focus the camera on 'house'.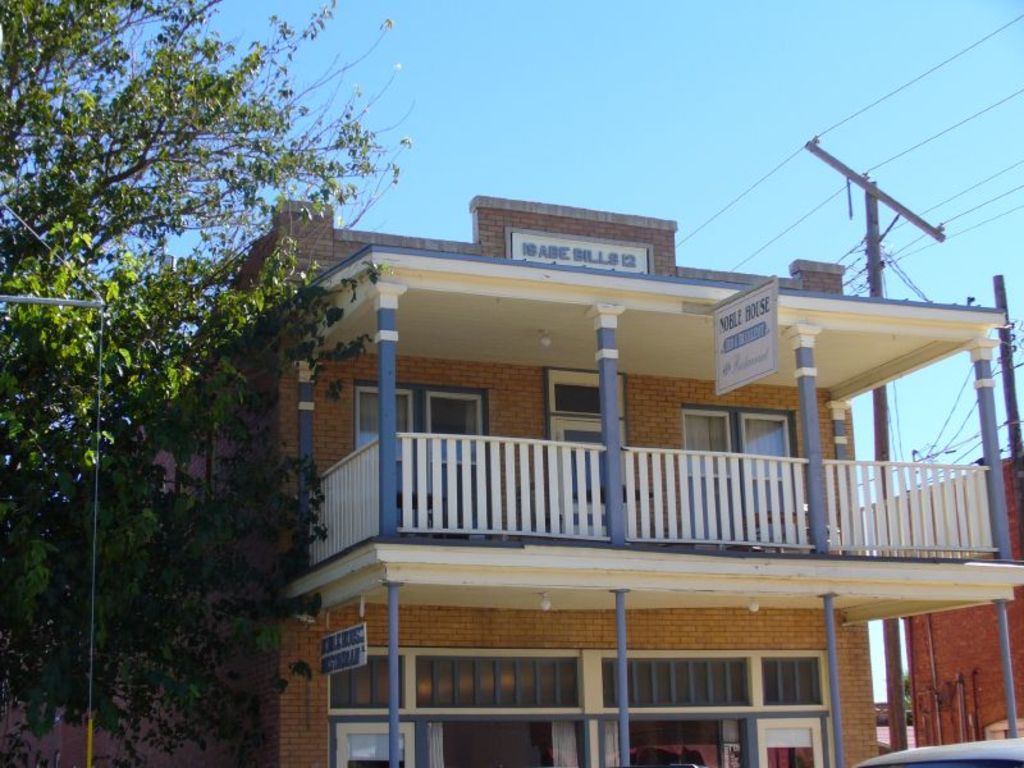
Focus region: (left=127, top=198, right=1023, bottom=767).
